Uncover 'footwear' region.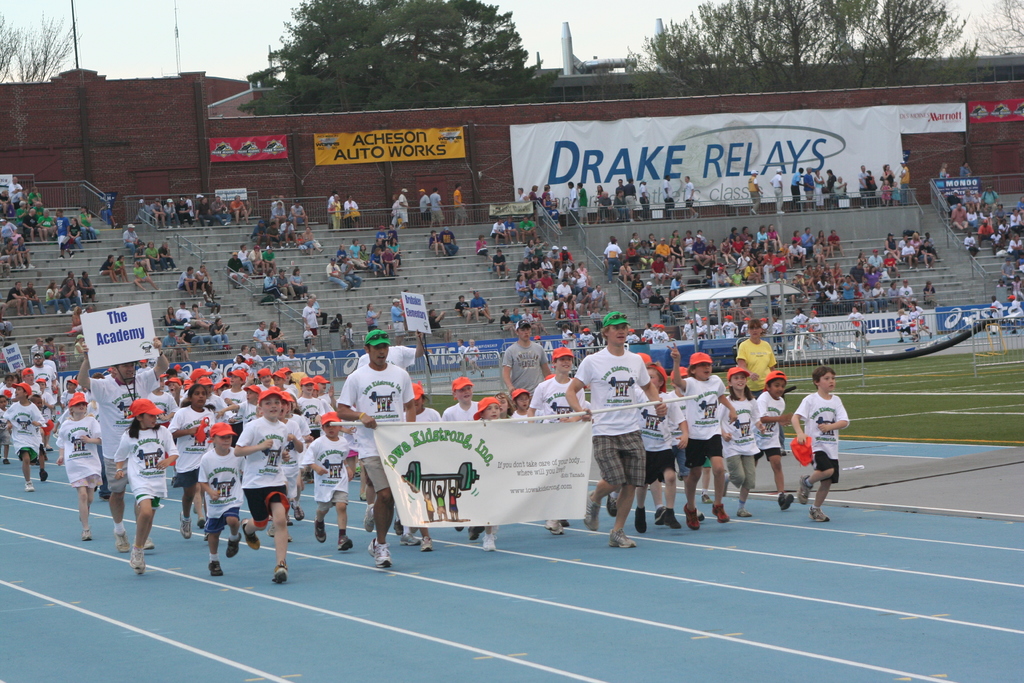
Uncovered: left=81, top=525, right=92, bottom=542.
